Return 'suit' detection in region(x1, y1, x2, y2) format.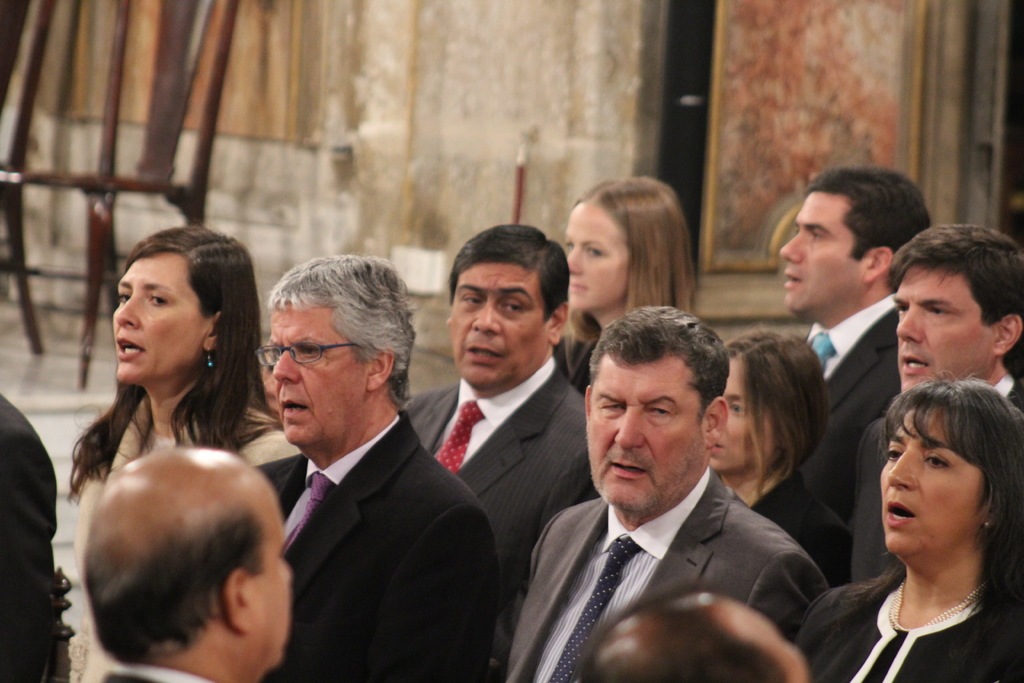
region(260, 408, 506, 682).
